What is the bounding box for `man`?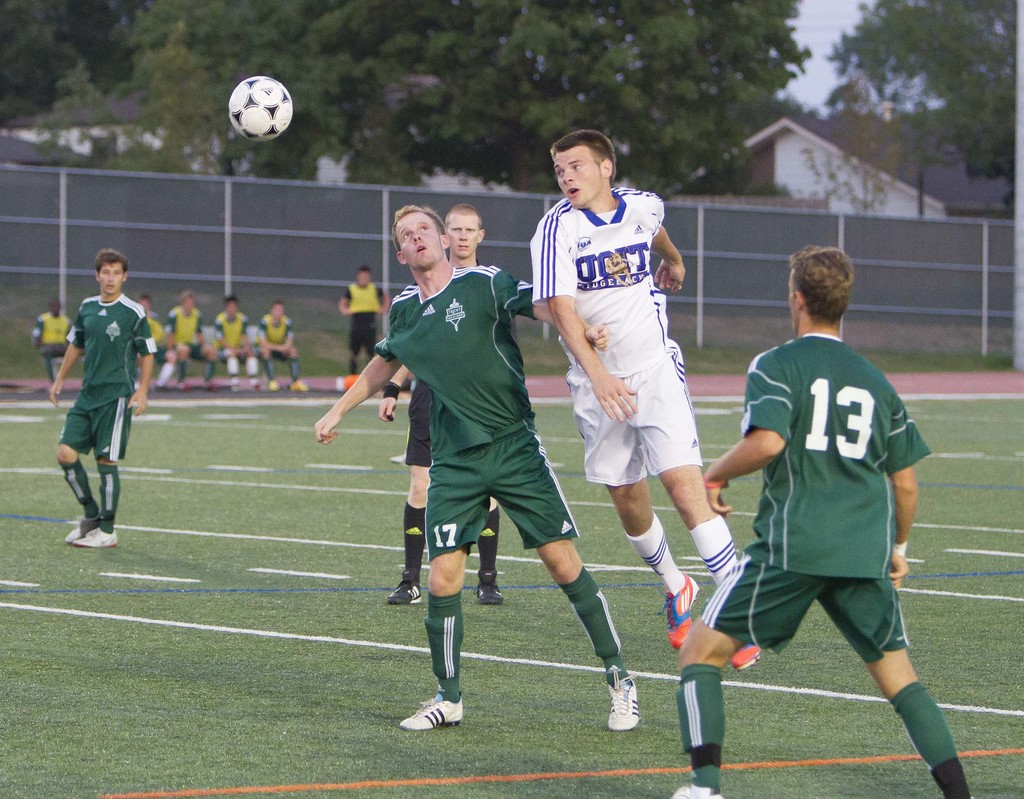
bbox(339, 266, 389, 373).
